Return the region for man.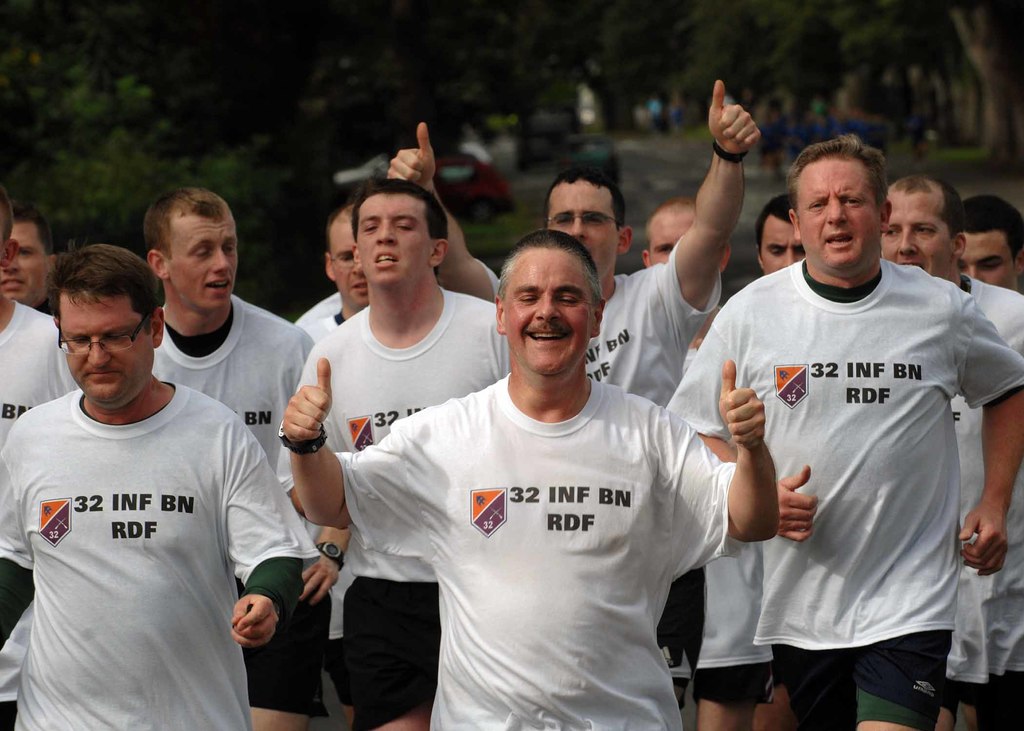
[695,108,997,730].
